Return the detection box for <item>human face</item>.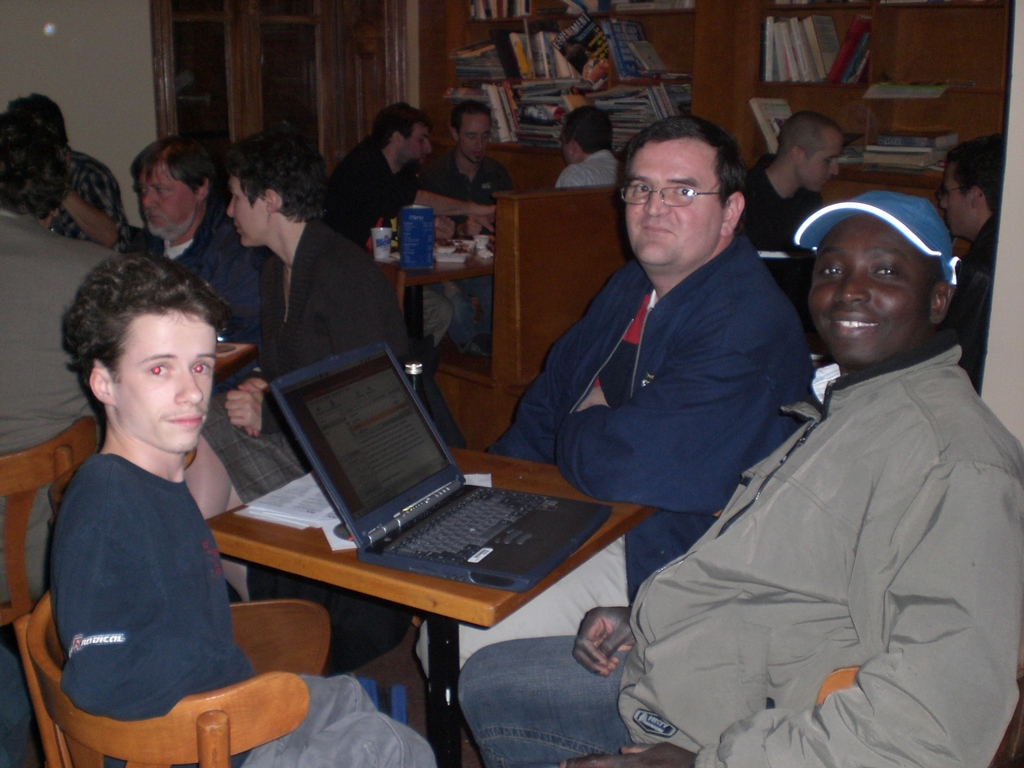
pyautogui.locateOnScreen(114, 314, 214, 442).
